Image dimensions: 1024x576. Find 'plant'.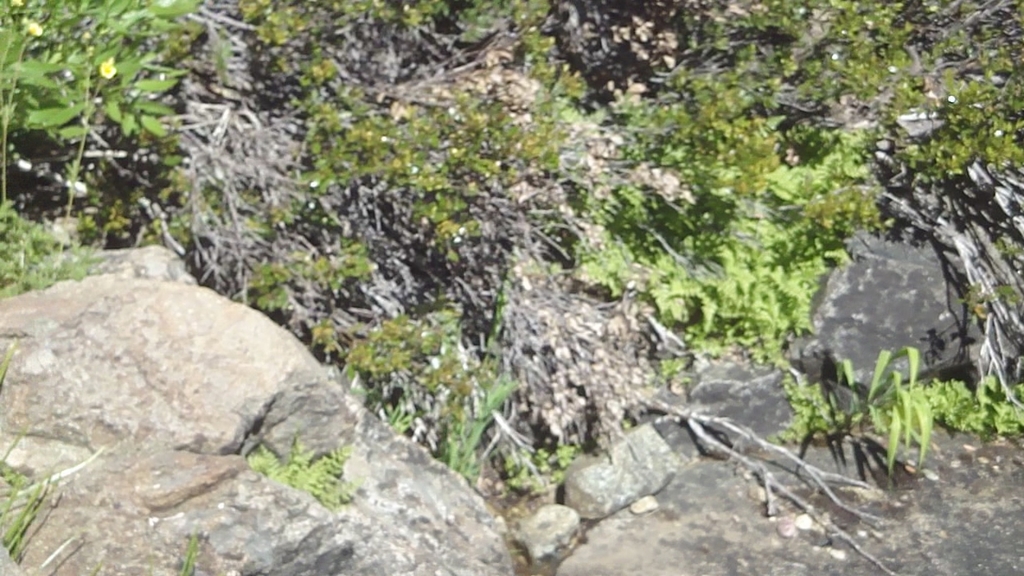
detection(178, 532, 205, 575).
